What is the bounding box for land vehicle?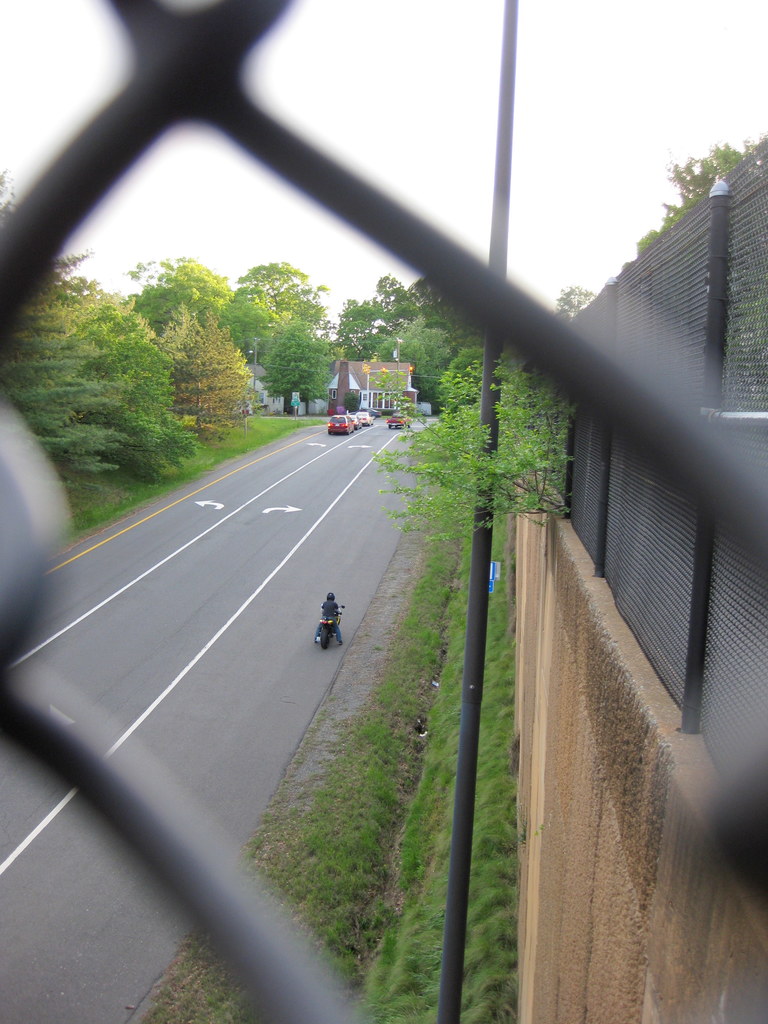
<bbox>324, 415, 352, 436</bbox>.
